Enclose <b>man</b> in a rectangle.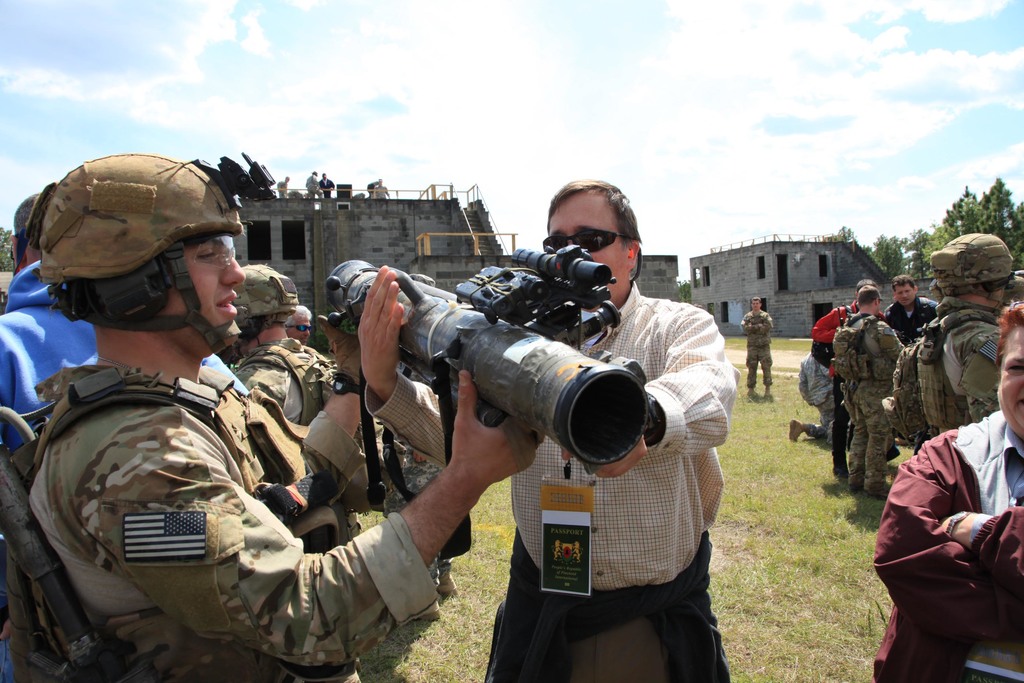
l=229, t=259, r=333, b=422.
